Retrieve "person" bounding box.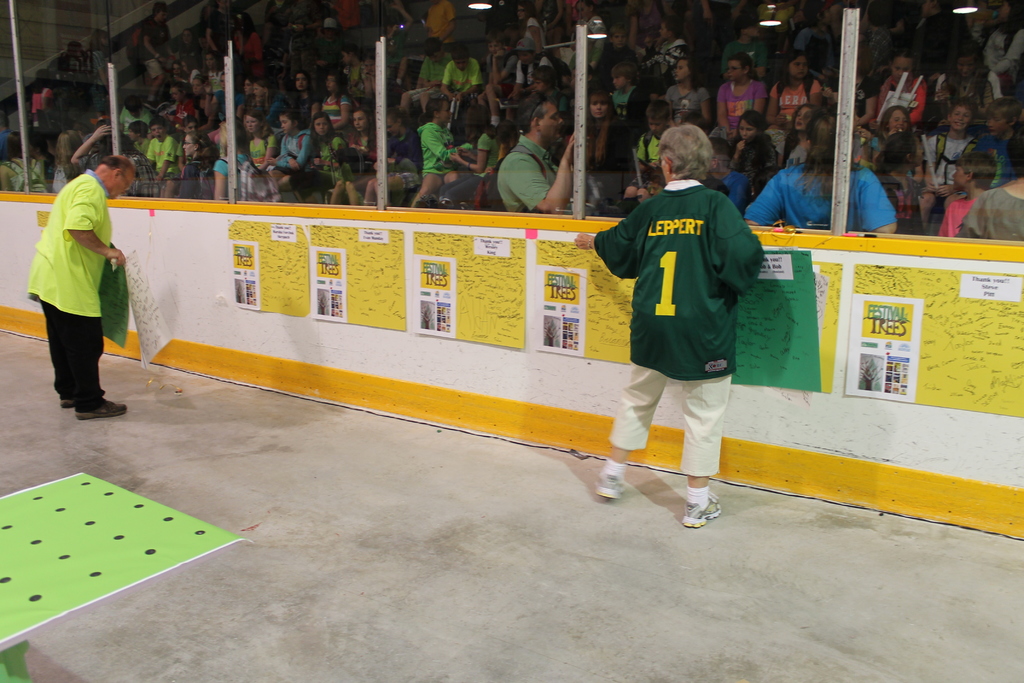
Bounding box: <box>21,119,126,429</box>.
